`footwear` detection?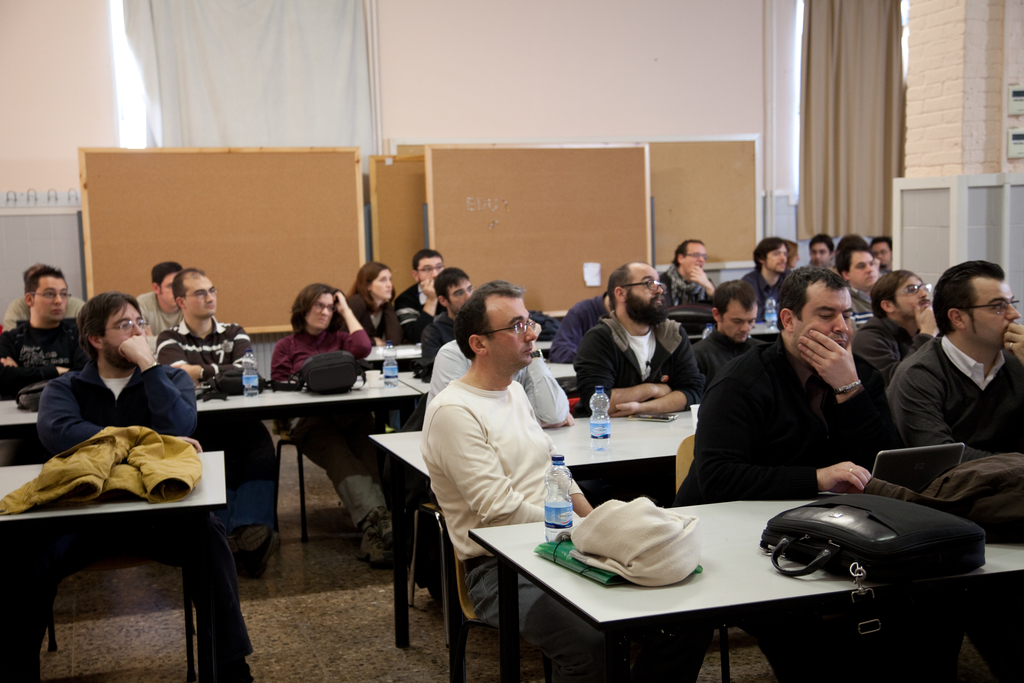
[360,517,387,567]
